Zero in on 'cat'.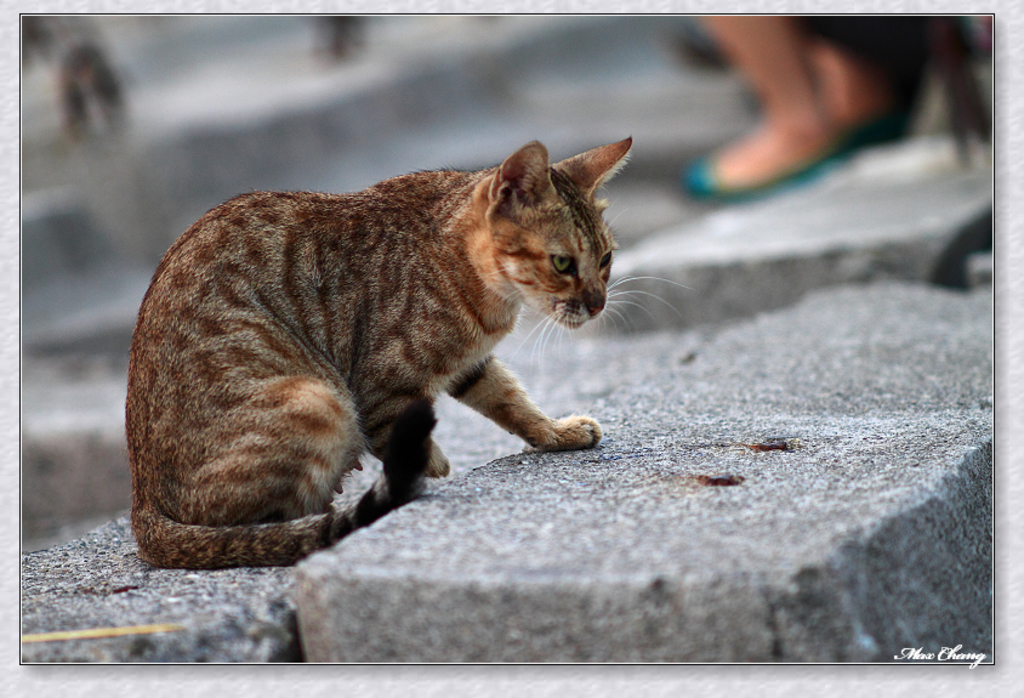
Zeroed in: x1=123 y1=134 x2=698 y2=574.
